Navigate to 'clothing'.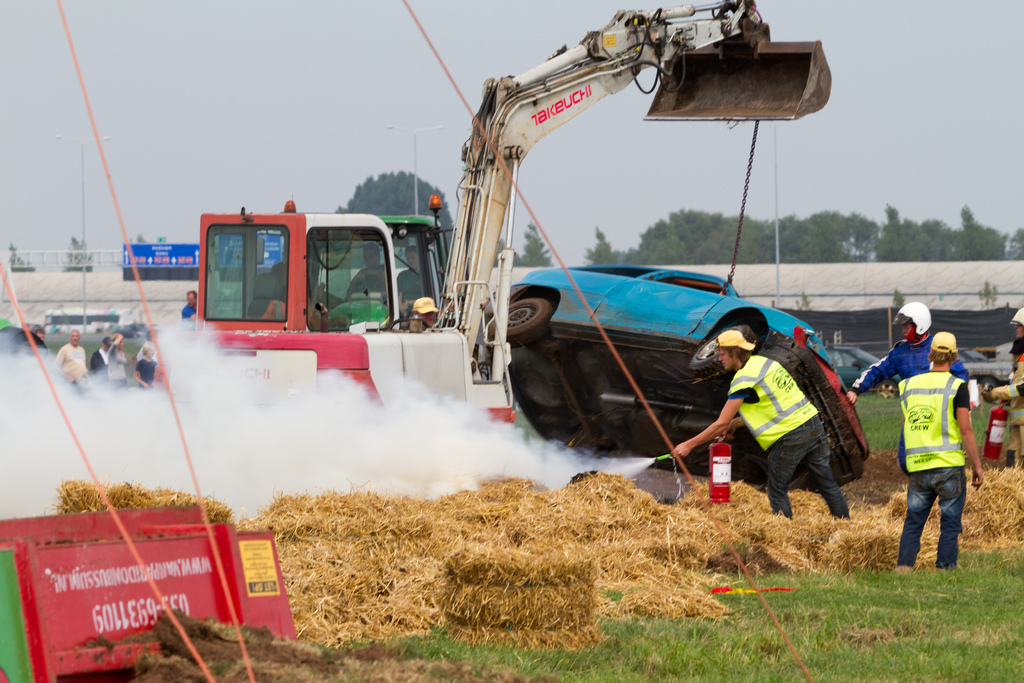
Navigation target: [844, 333, 973, 484].
